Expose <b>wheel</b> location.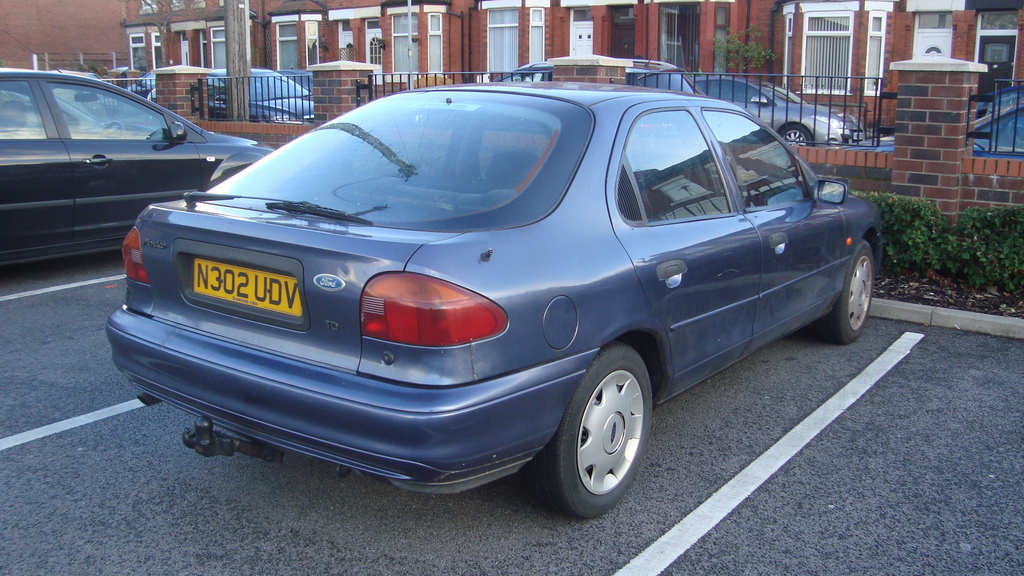
Exposed at 525/340/655/522.
